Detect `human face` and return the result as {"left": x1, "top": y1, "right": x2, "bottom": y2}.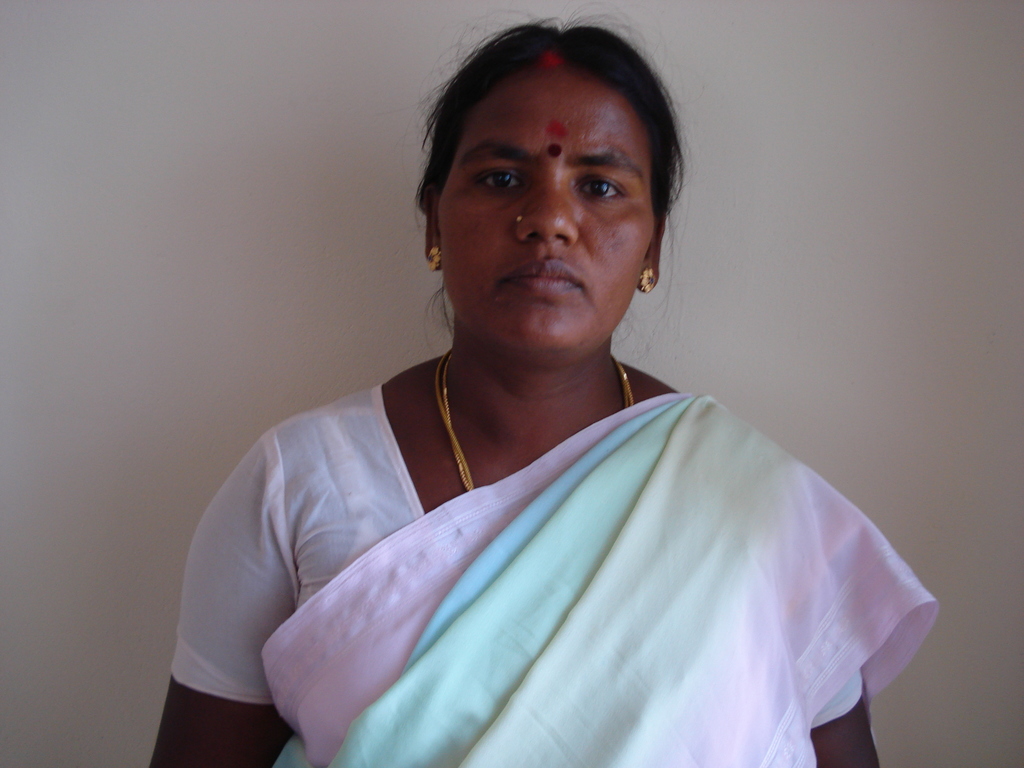
{"left": 433, "top": 71, "right": 656, "bottom": 353}.
